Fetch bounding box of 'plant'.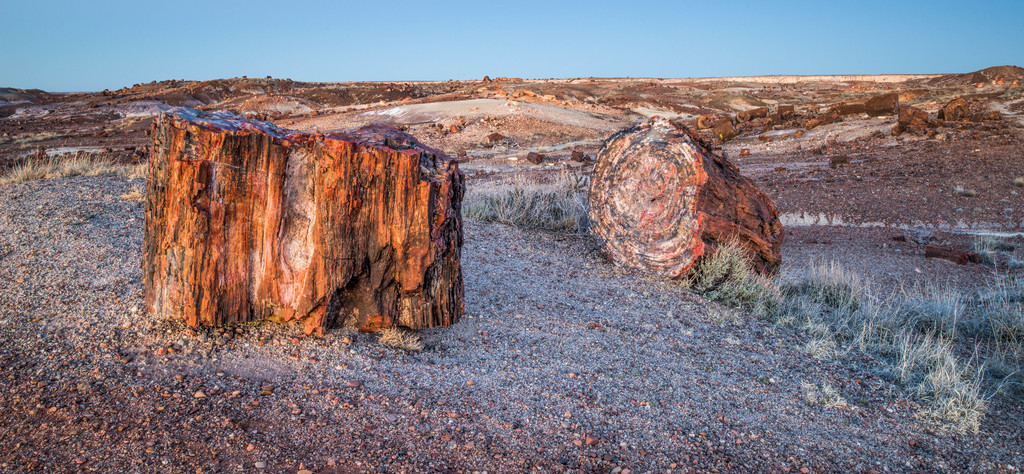
Bbox: rect(460, 158, 596, 257).
